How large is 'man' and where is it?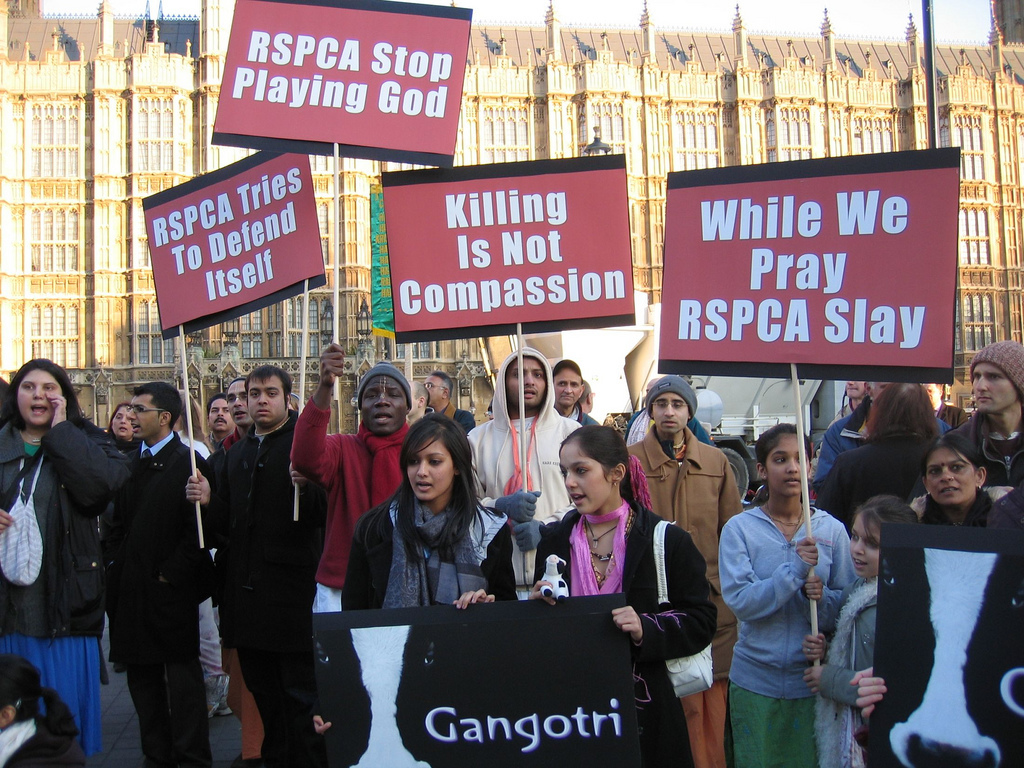
Bounding box: x1=286, y1=338, x2=418, y2=633.
